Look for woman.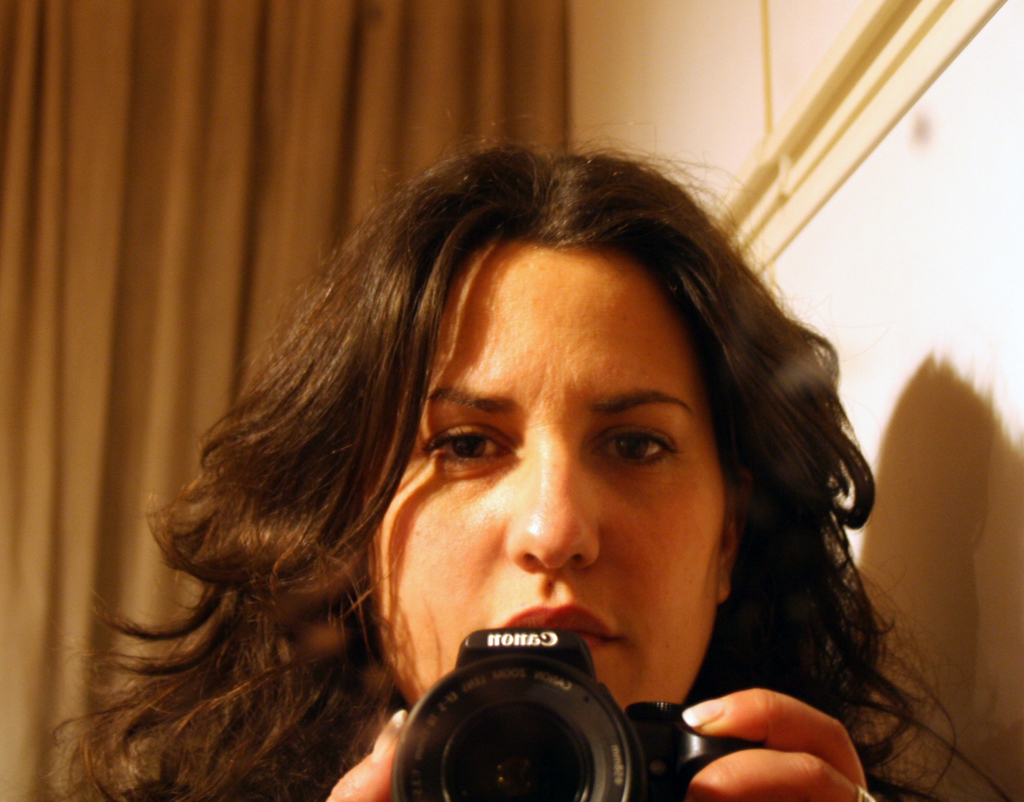
Found: bbox=(57, 122, 946, 792).
